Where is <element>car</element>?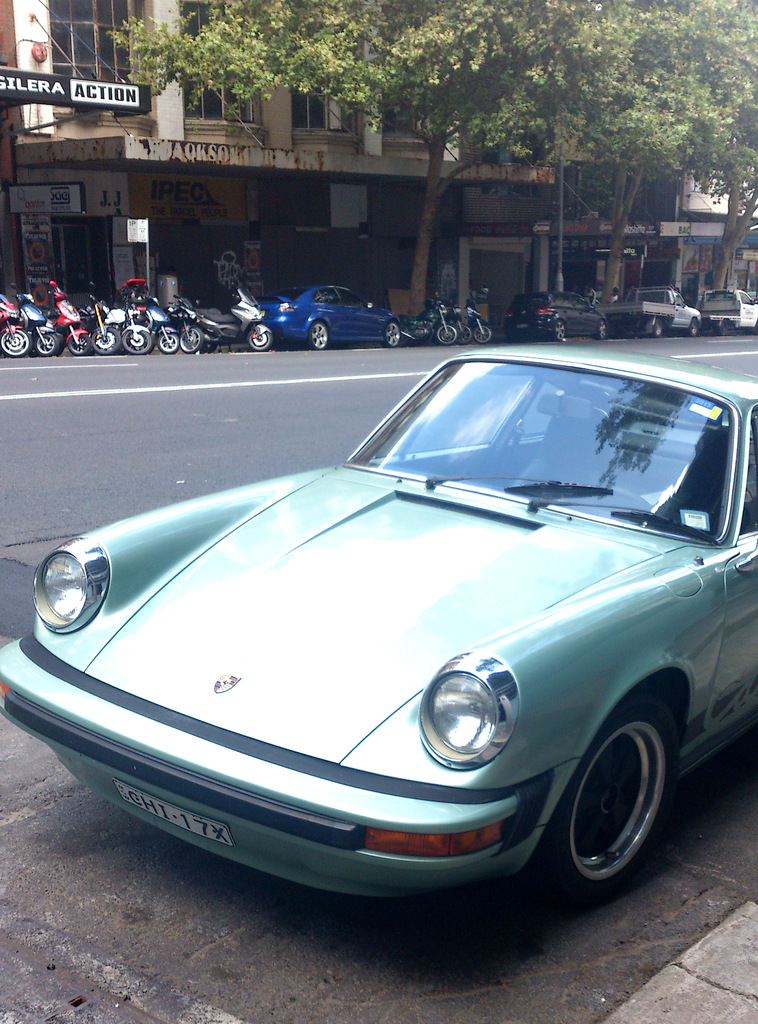
0, 349, 757, 917.
